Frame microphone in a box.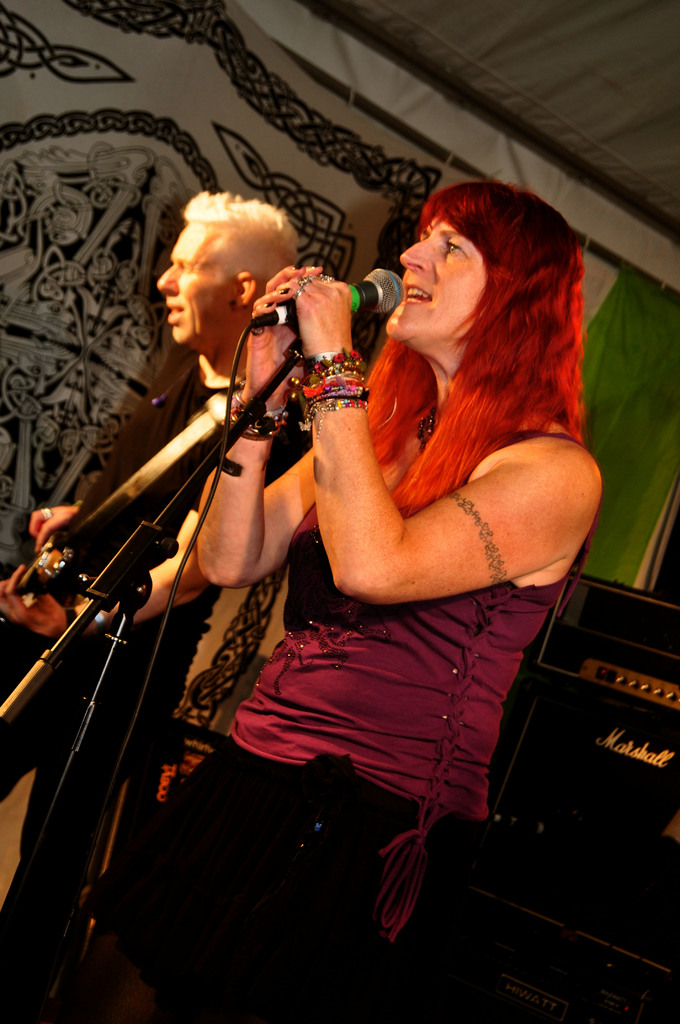
Rect(237, 256, 413, 357).
